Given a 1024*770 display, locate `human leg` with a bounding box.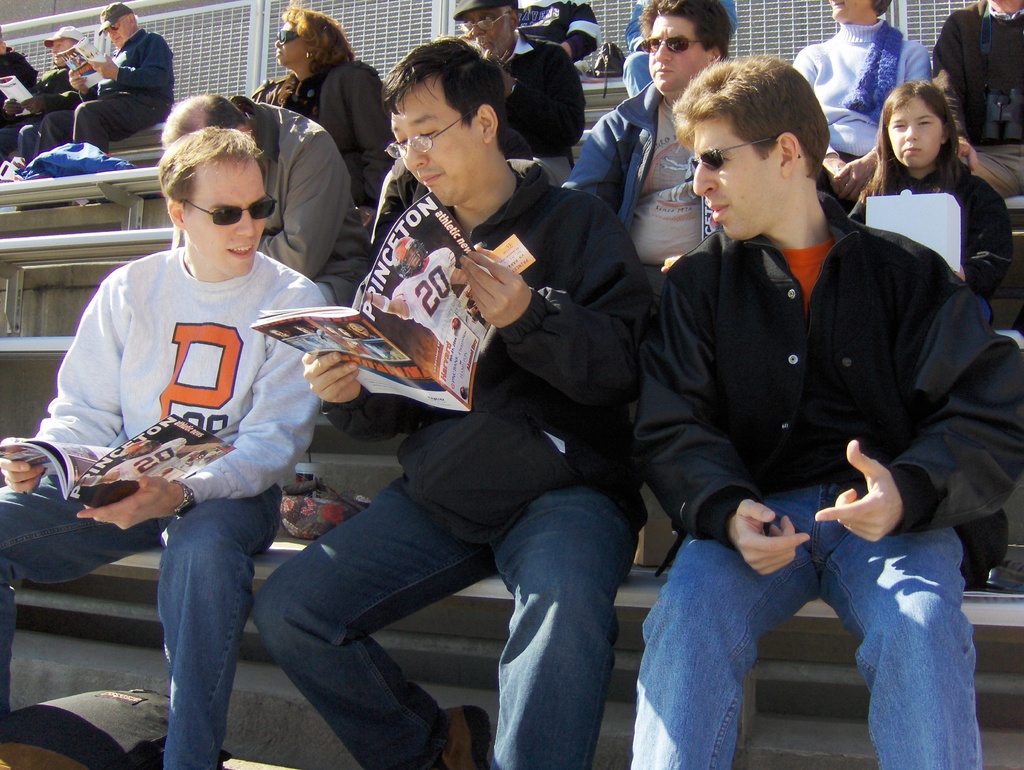
Located: 41 100 81 148.
